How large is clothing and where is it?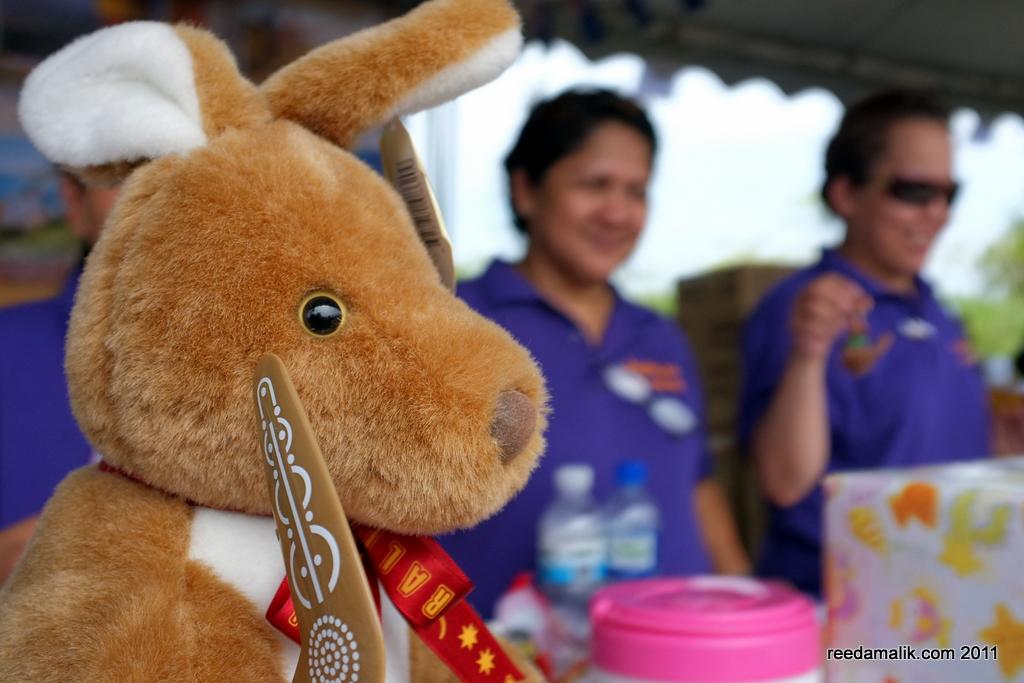
Bounding box: {"x1": 722, "y1": 171, "x2": 998, "y2": 561}.
